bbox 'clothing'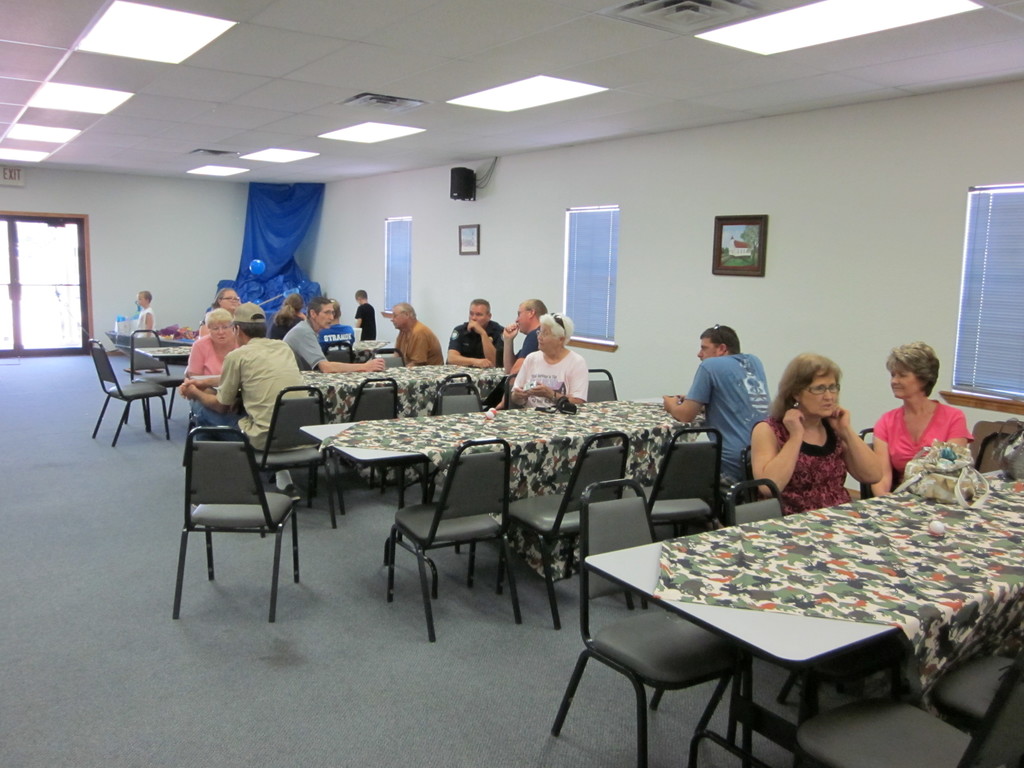
747,415,852,516
